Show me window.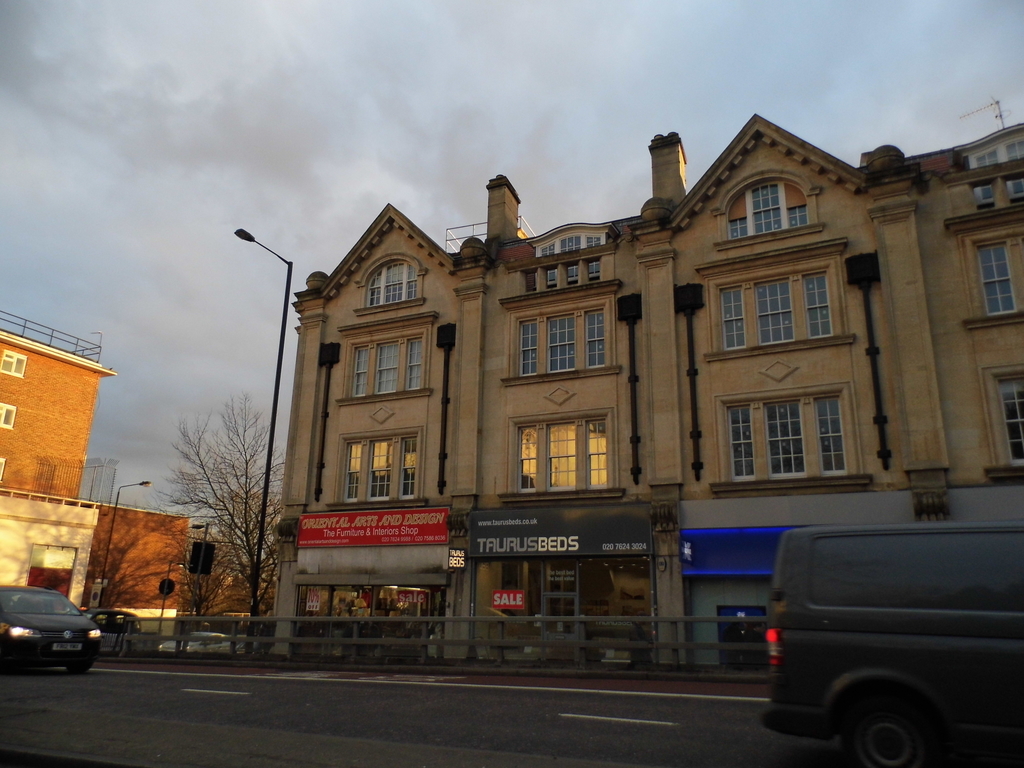
window is here: locate(980, 245, 1012, 318).
